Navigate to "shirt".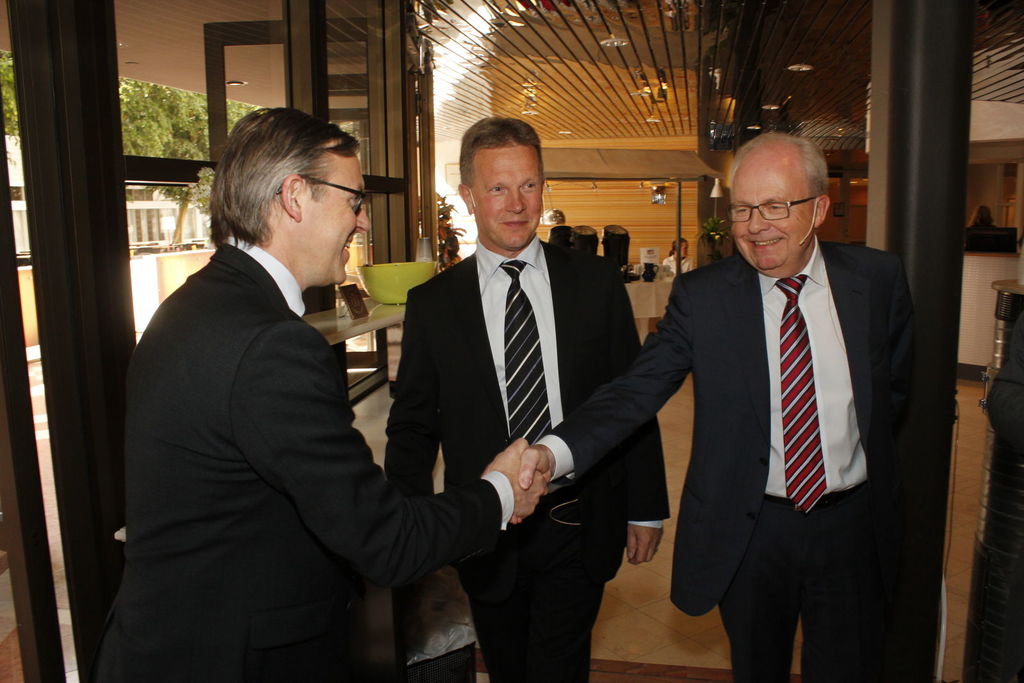
Navigation target: left=764, top=233, right=868, bottom=497.
